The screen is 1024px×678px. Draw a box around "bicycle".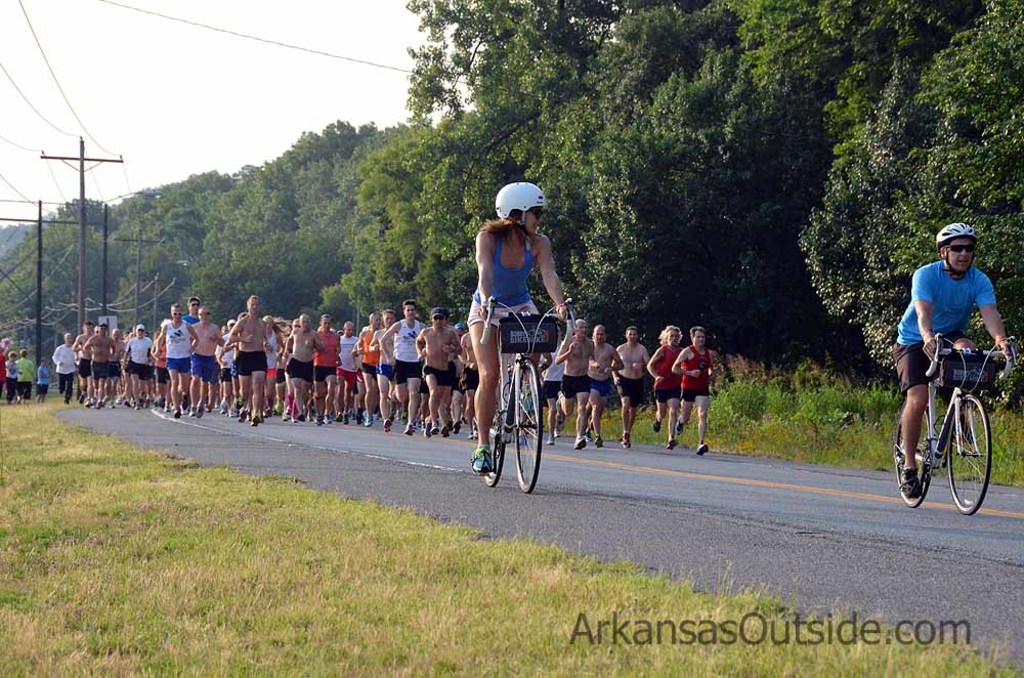
<box>471,291,575,502</box>.
